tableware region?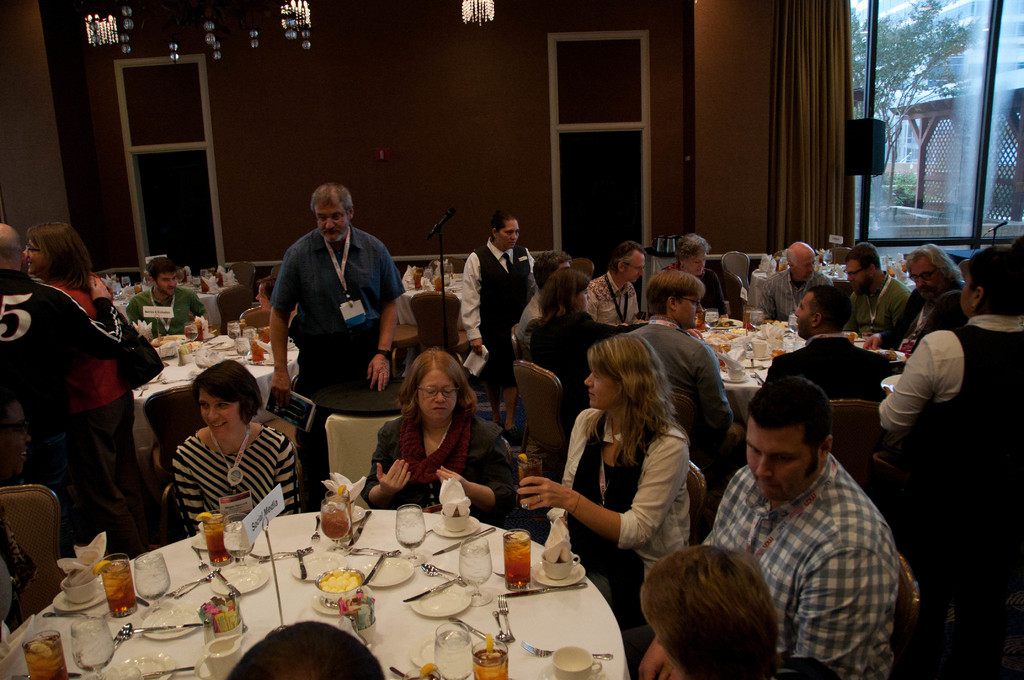
Rect(472, 636, 515, 679)
